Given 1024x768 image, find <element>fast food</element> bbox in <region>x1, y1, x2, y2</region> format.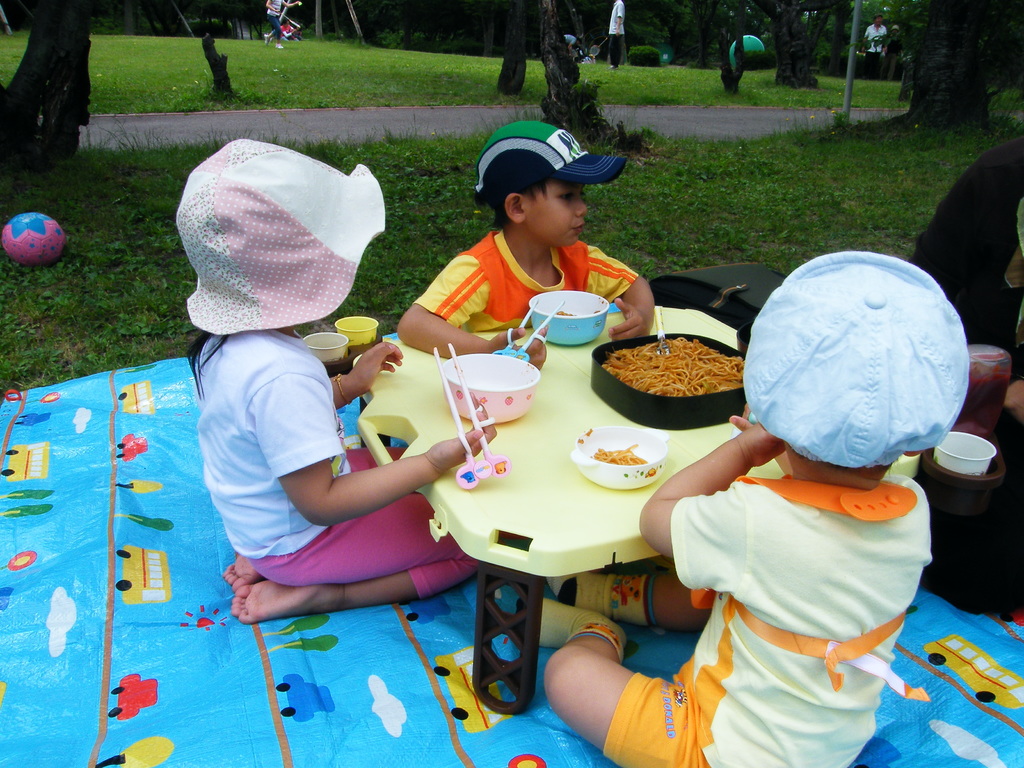
<region>599, 336, 743, 400</region>.
